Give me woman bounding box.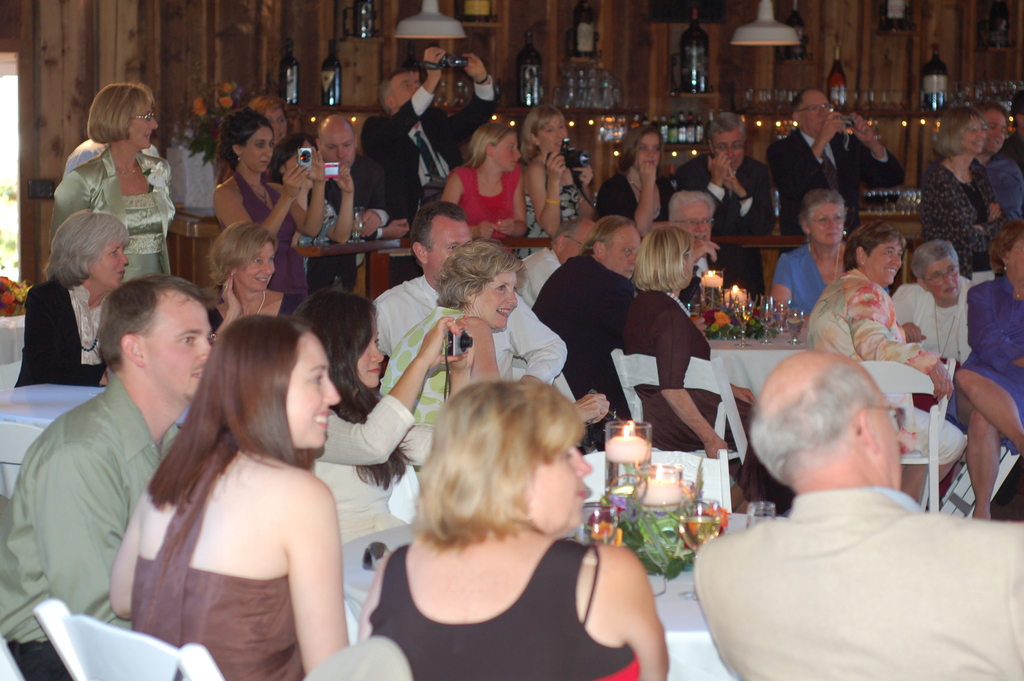
{"x1": 18, "y1": 213, "x2": 131, "y2": 382}.
